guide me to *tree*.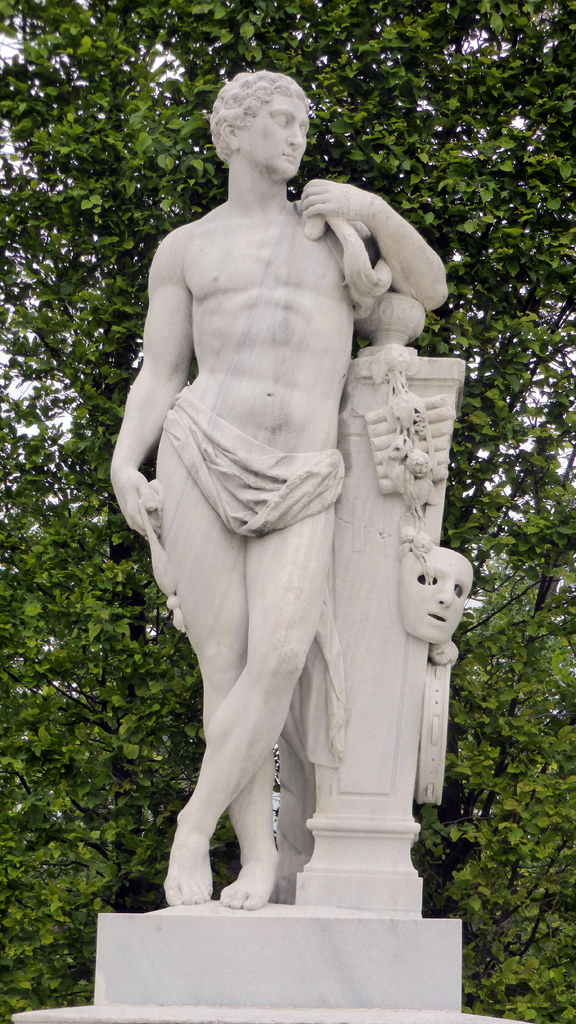
Guidance: locate(0, 0, 575, 1023).
